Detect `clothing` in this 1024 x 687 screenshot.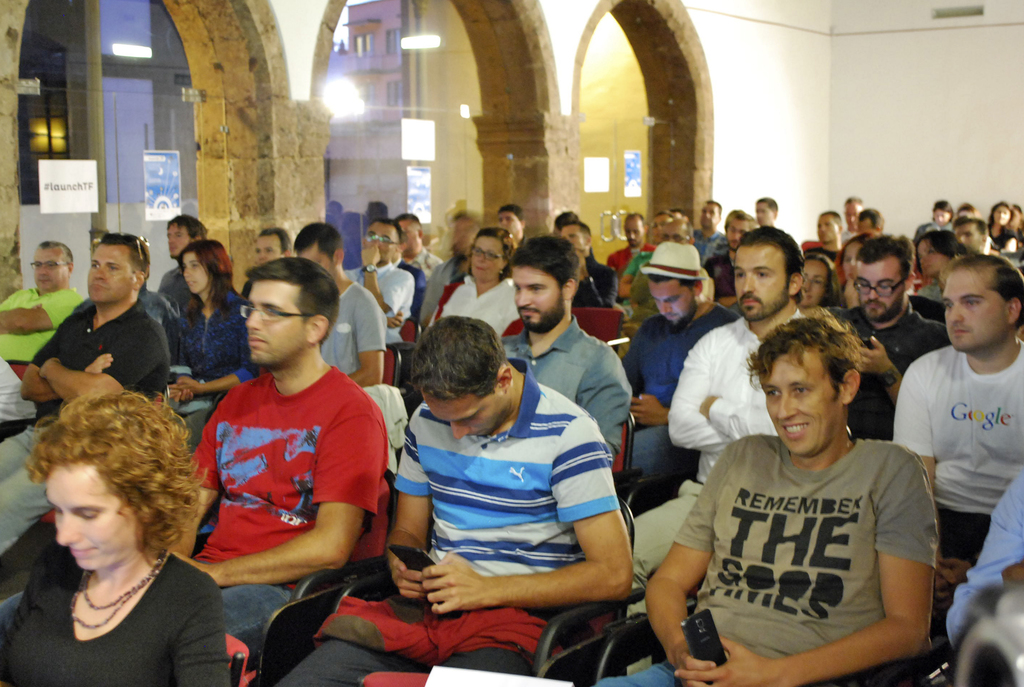
Detection: left=0, top=304, right=170, bottom=540.
